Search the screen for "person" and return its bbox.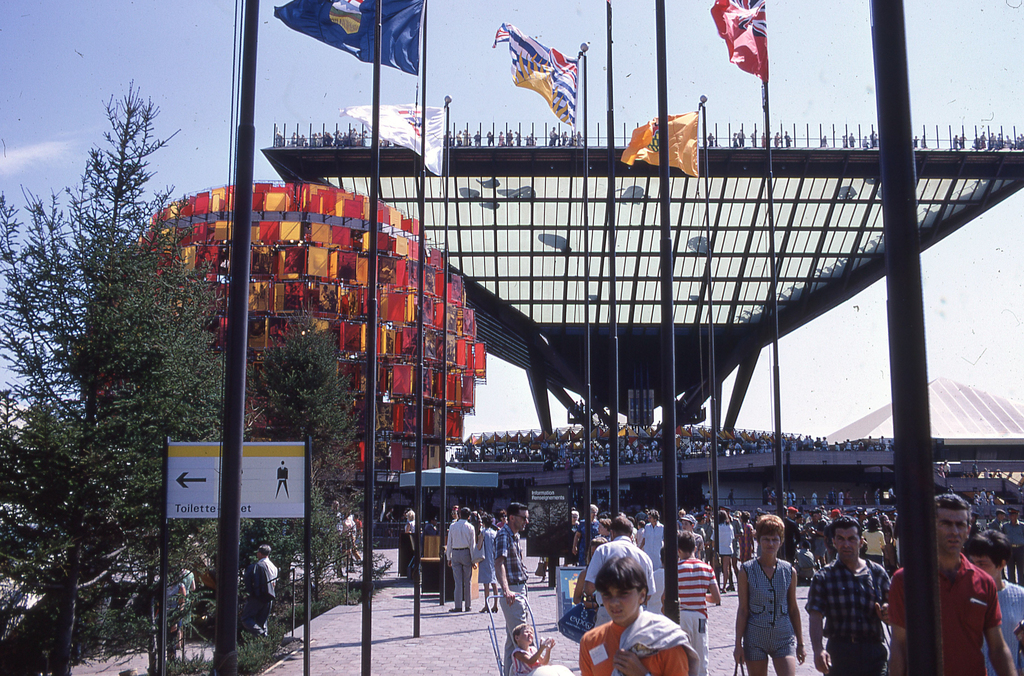
Found: rect(706, 509, 742, 598).
